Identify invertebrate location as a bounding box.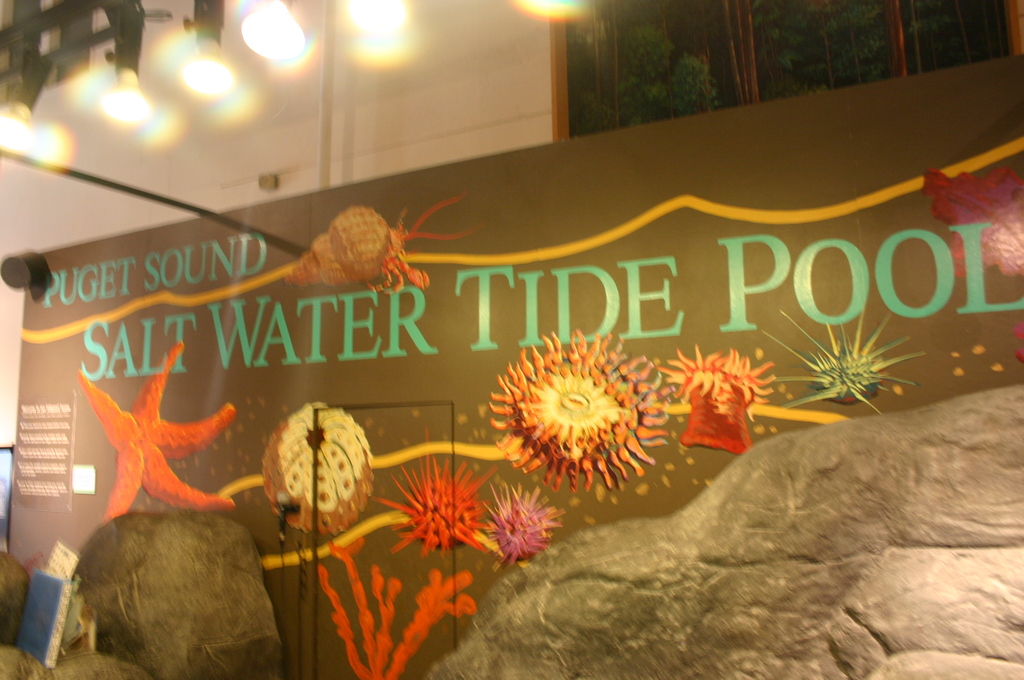
[80, 340, 240, 525].
